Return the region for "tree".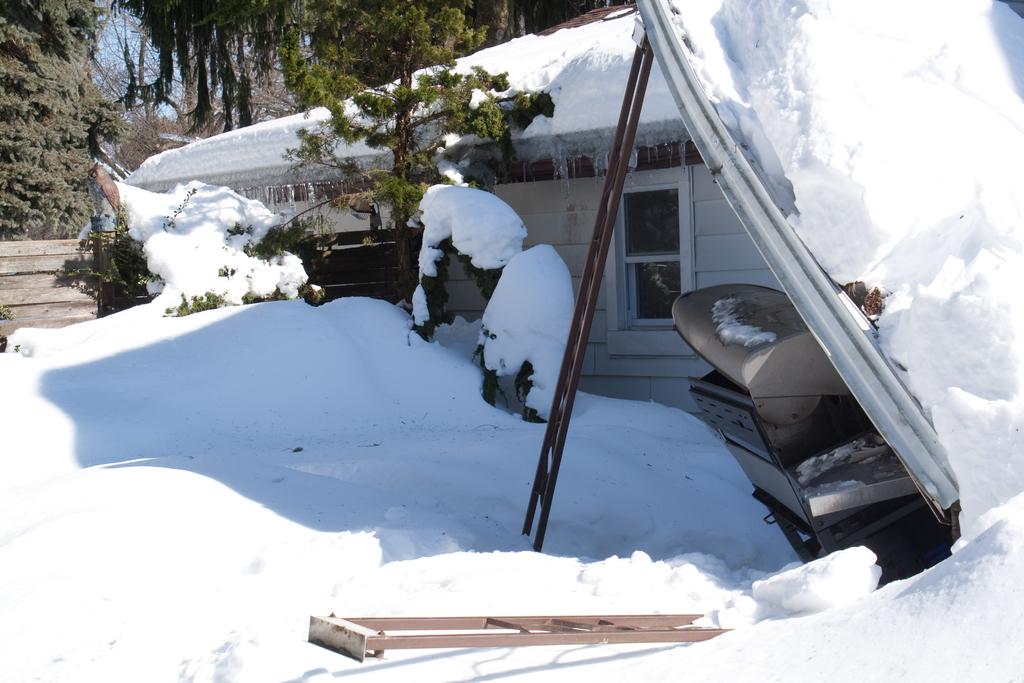
{"x1": 72, "y1": 197, "x2": 156, "y2": 329}.
